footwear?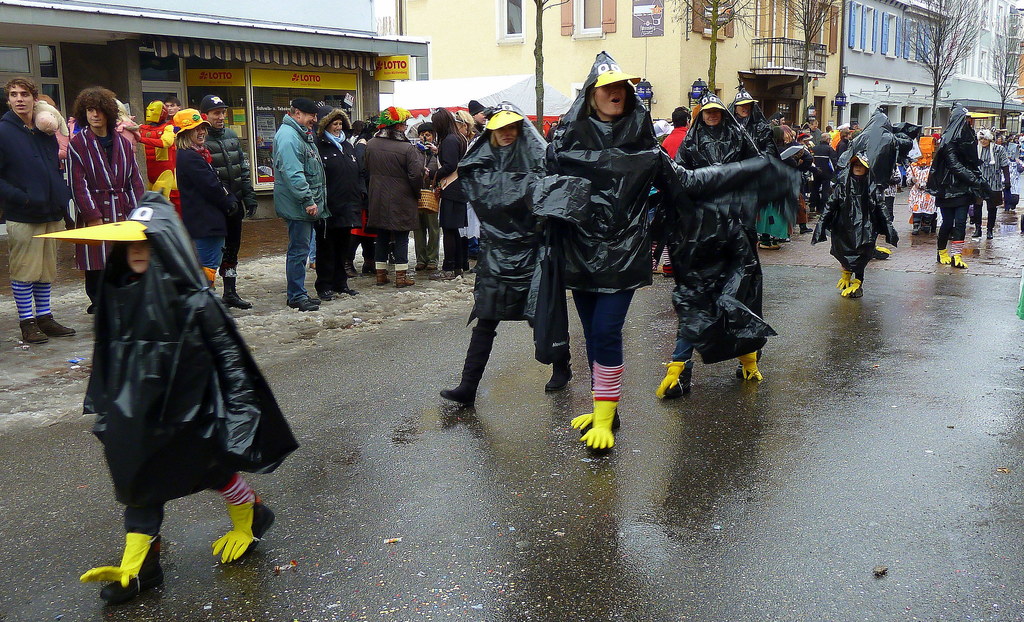
box=[335, 284, 355, 298]
